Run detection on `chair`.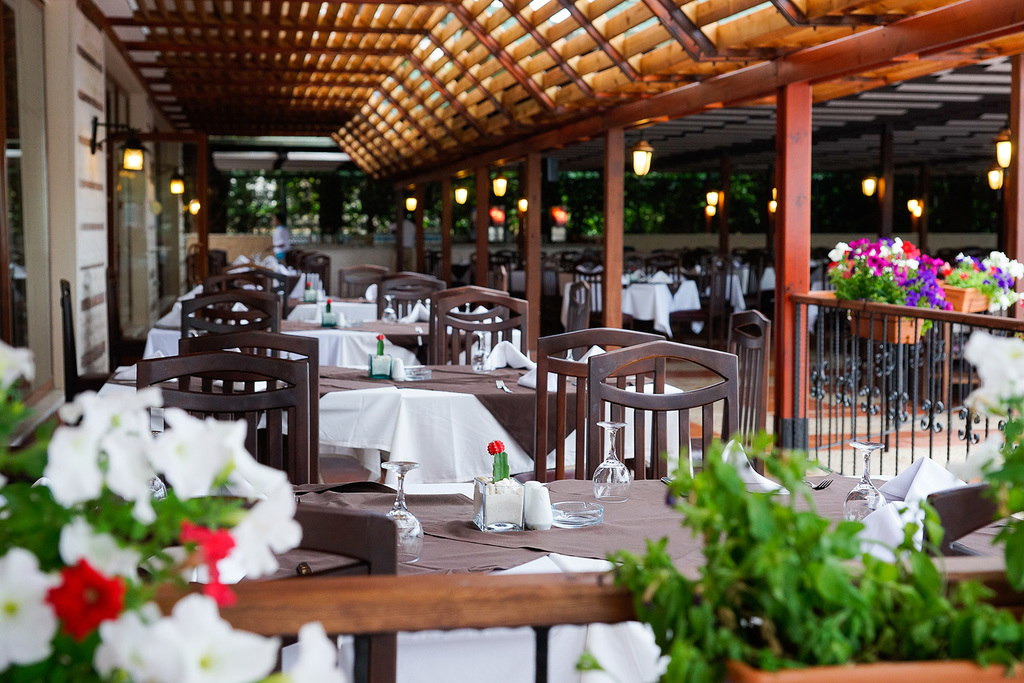
Result: 524, 287, 588, 349.
